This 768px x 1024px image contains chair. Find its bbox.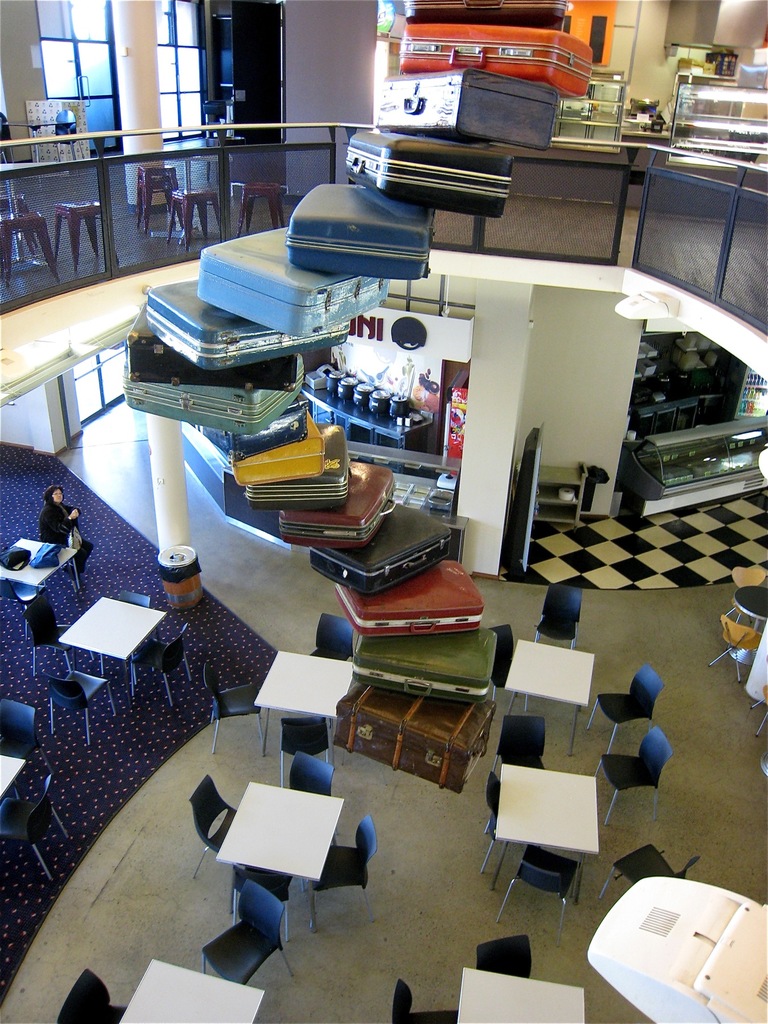
x1=587, y1=724, x2=678, y2=830.
